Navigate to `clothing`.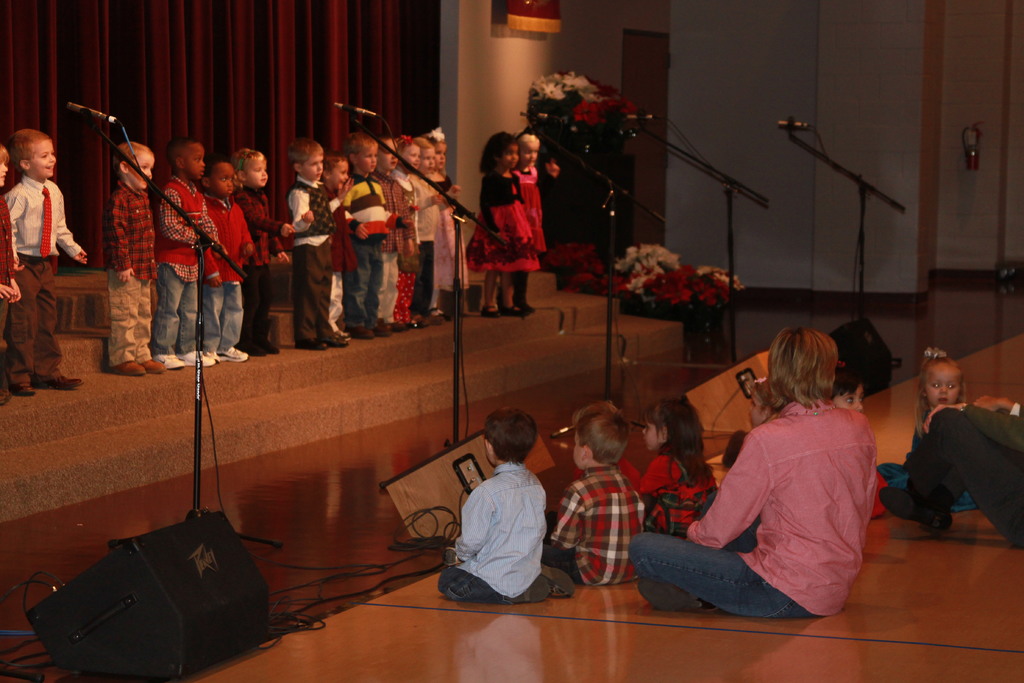
Navigation target: box=[539, 461, 649, 586].
